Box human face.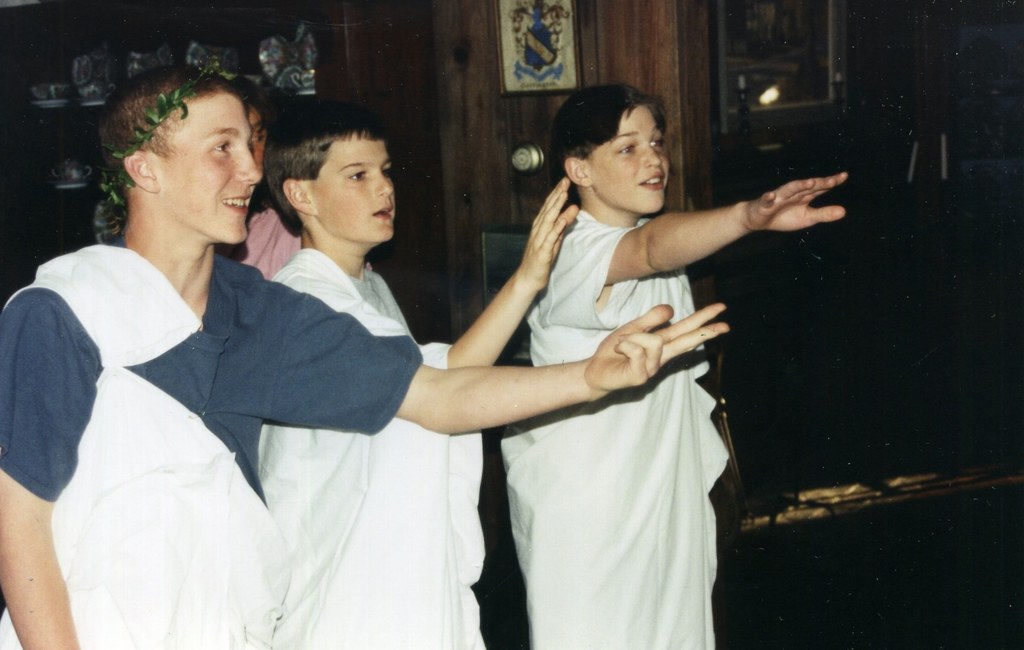
bbox=(315, 132, 392, 238).
